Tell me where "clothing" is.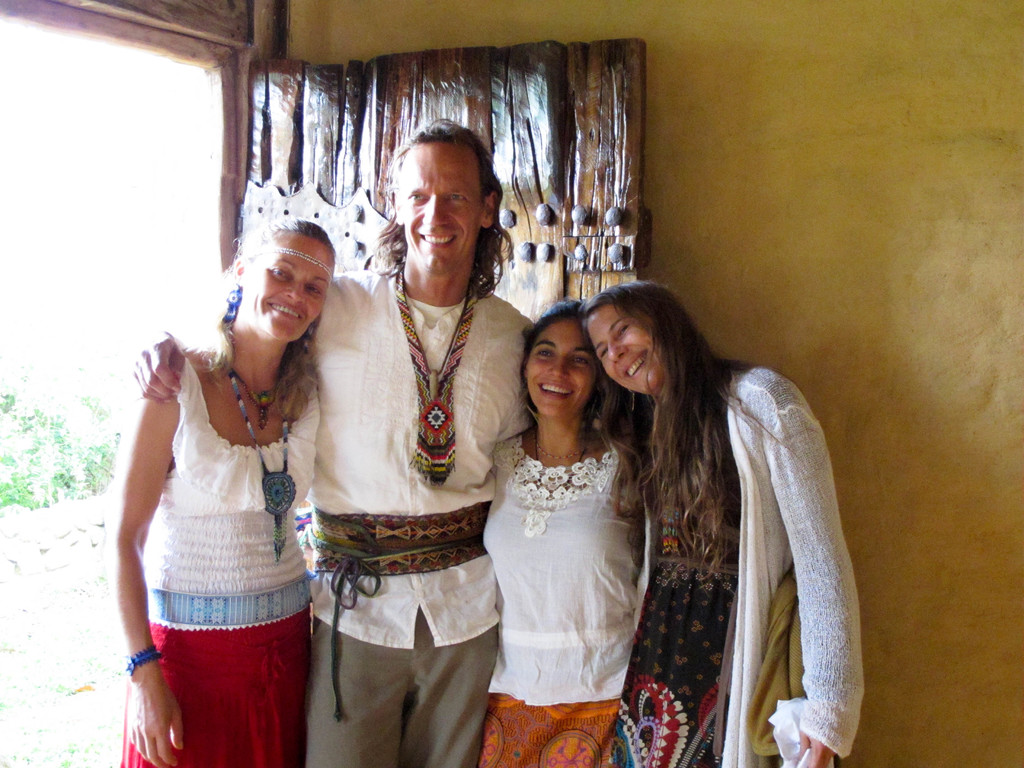
"clothing" is at bbox(611, 362, 867, 765).
